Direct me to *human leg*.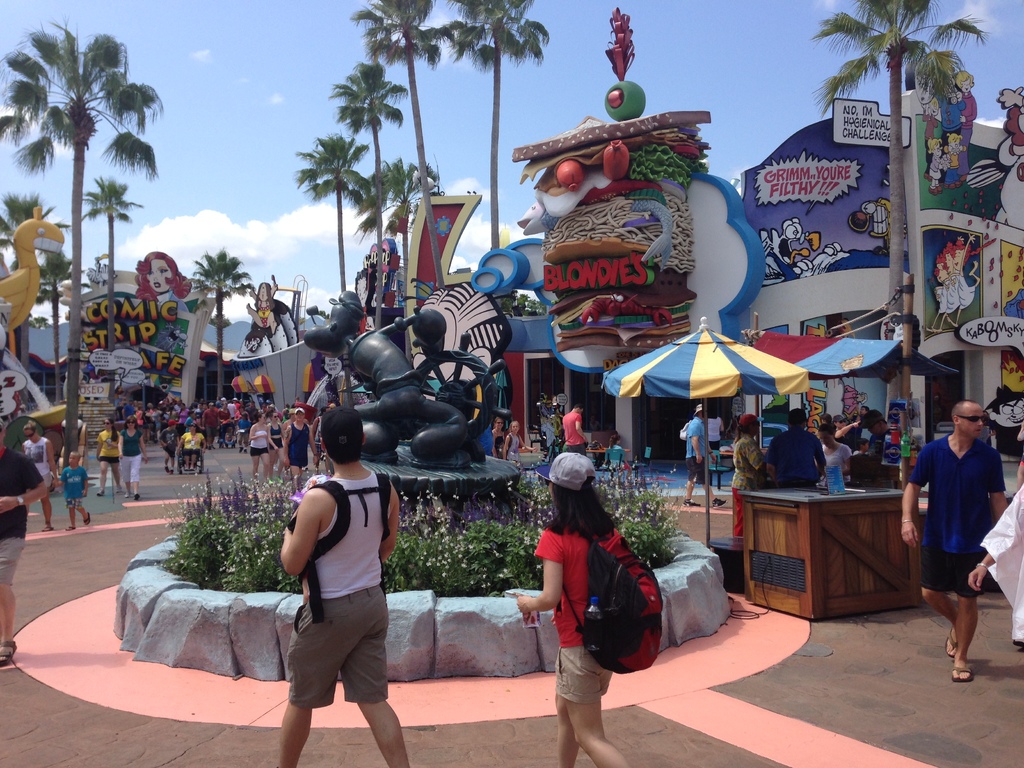
Direction: box(269, 446, 277, 482).
